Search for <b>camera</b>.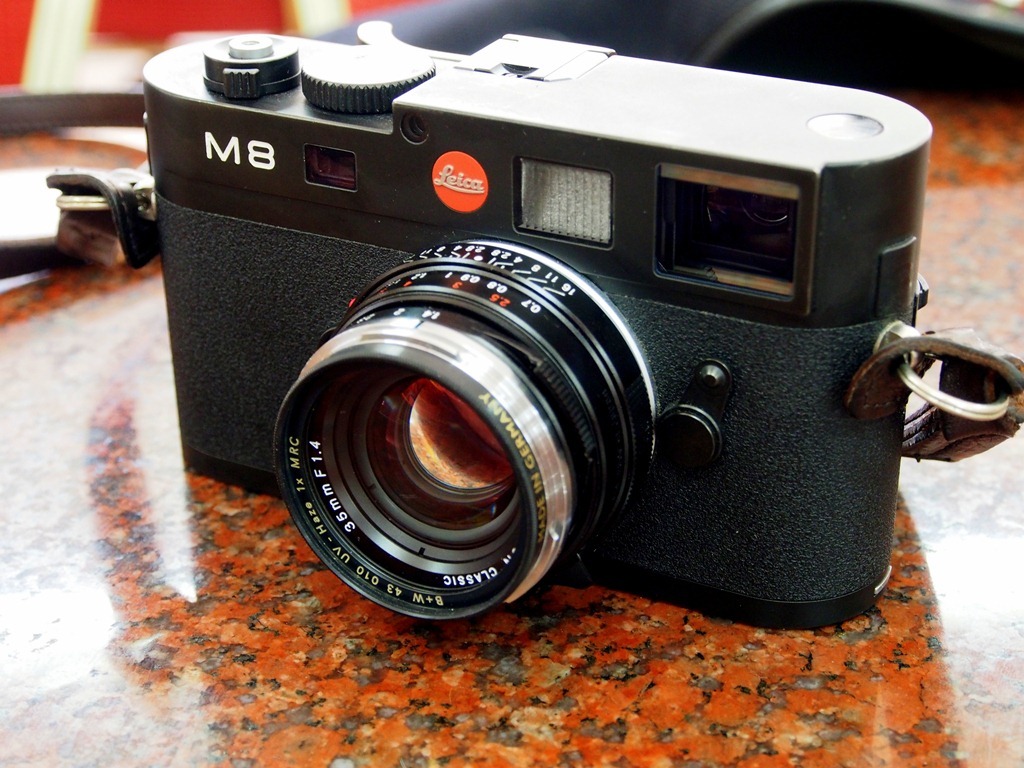
Found at BBox(83, 29, 995, 653).
